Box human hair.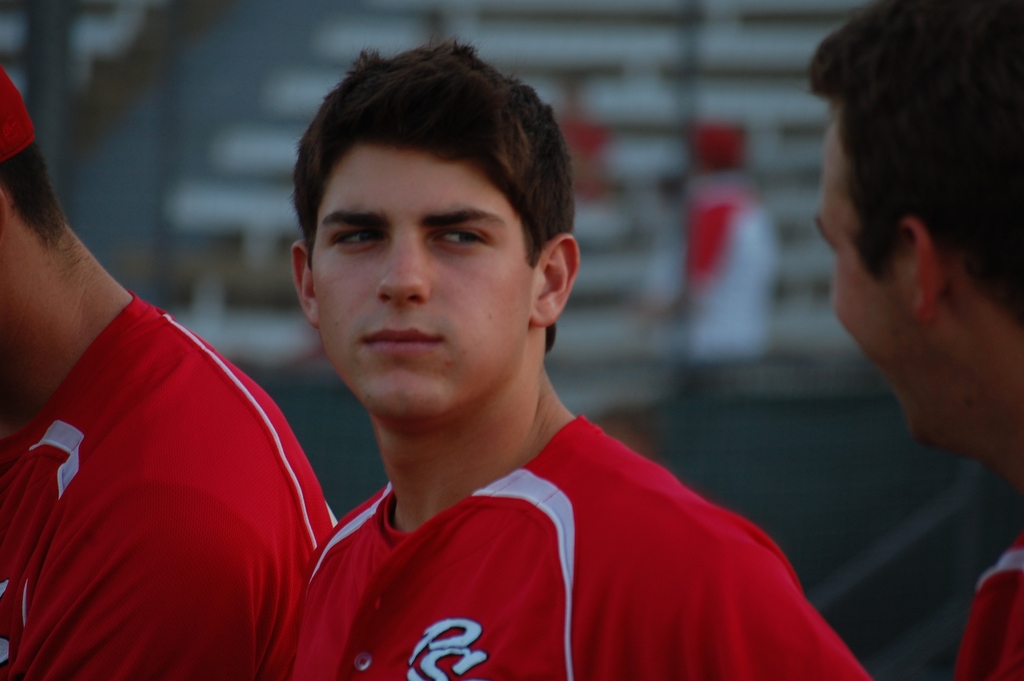
[0, 133, 67, 246].
